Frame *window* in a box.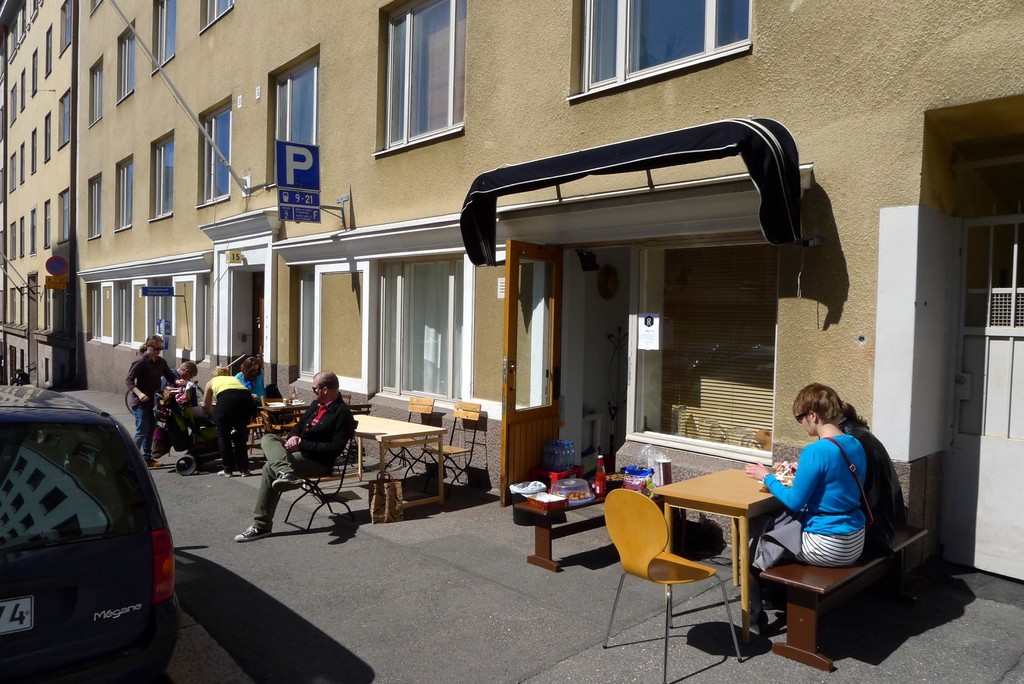
select_region(7, 155, 18, 198).
